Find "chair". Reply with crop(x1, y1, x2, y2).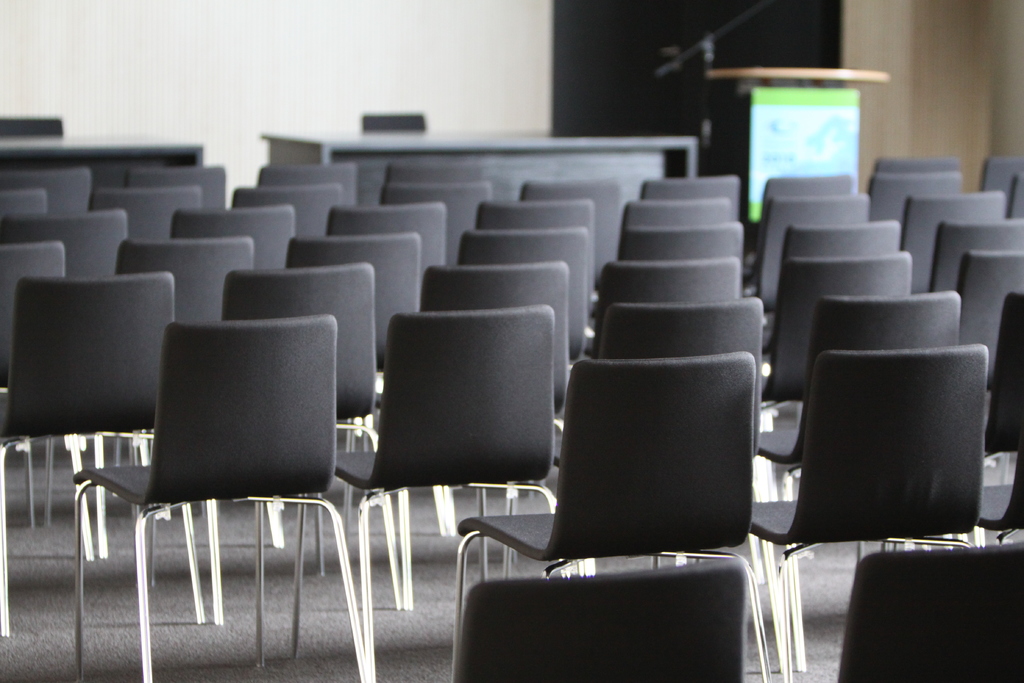
crop(116, 236, 257, 327).
